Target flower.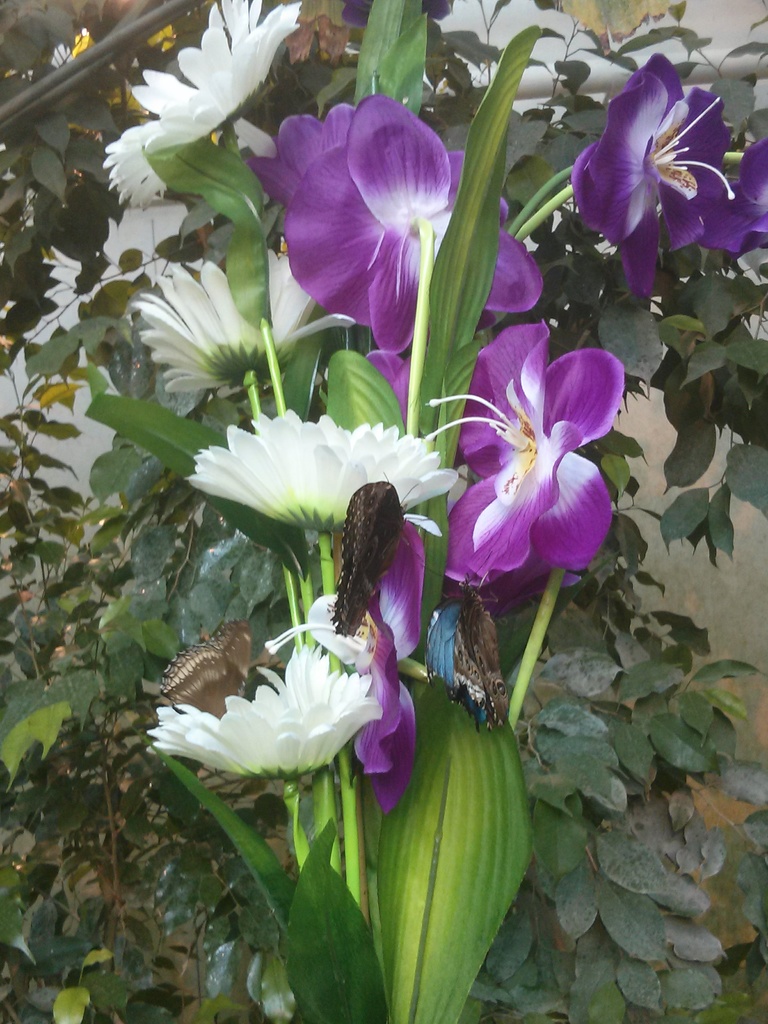
Target region: box(131, 246, 356, 391).
